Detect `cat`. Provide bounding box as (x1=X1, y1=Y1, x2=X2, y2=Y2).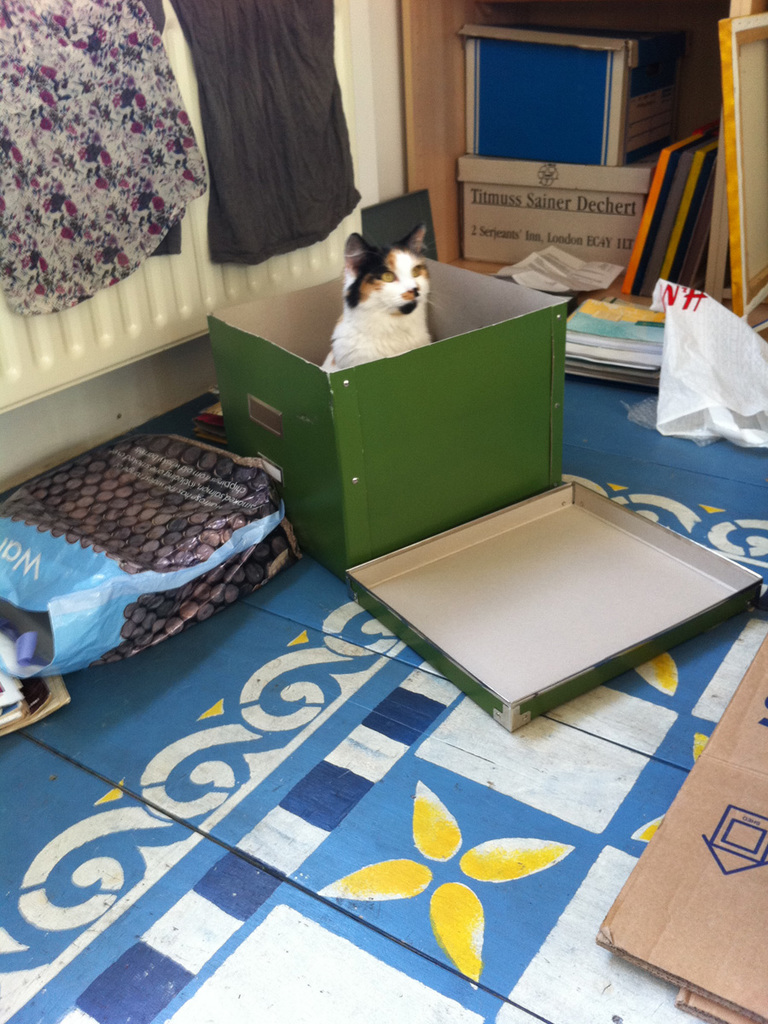
(x1=317, y1=222, x2=436, y2=372).
